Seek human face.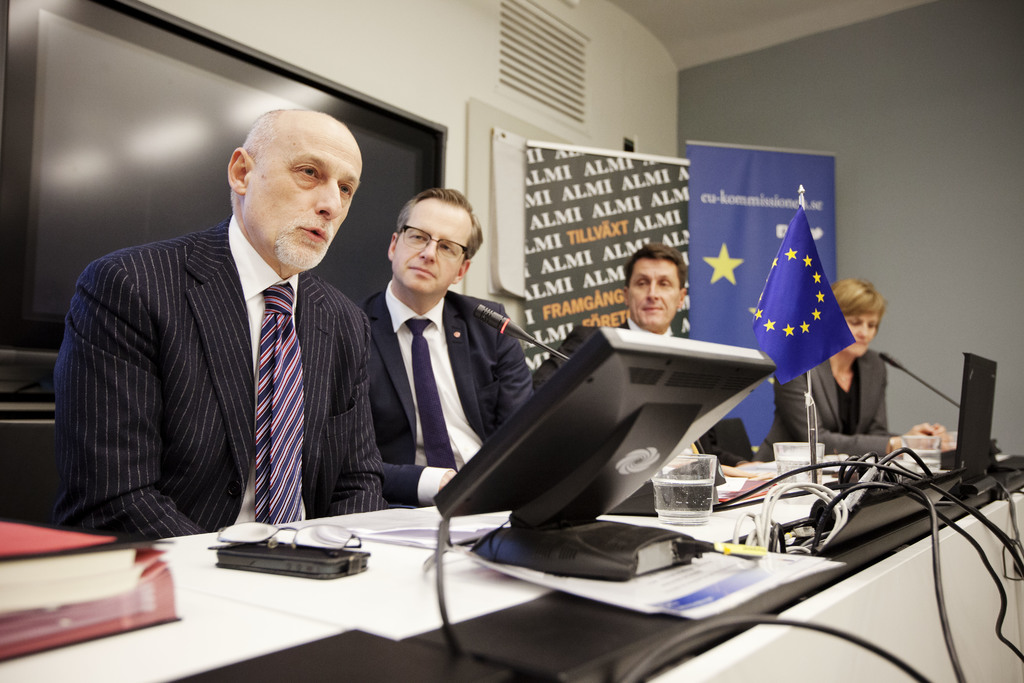
845:309:877:357.
